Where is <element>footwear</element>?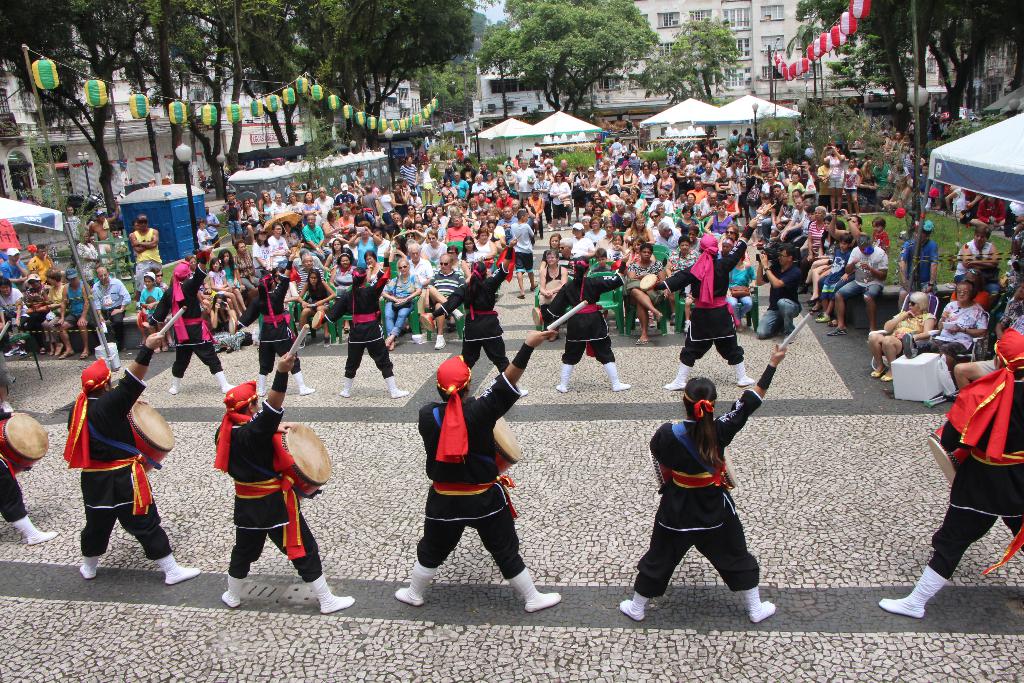
[x1=11, y1=515, x2=63, y2=544].
